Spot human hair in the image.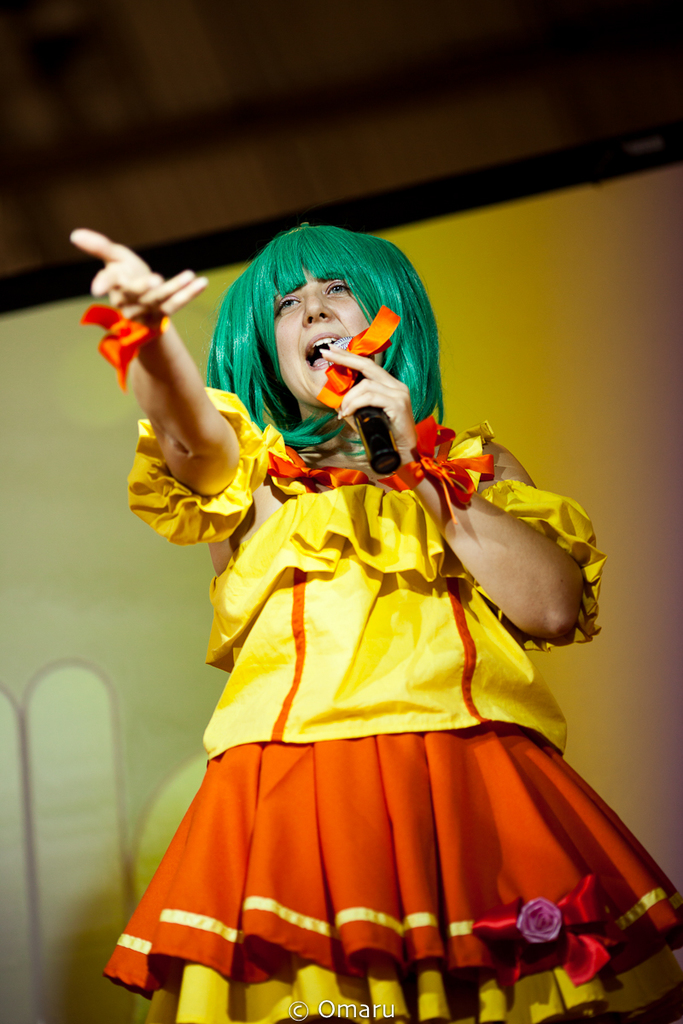
human hair found at <bbox>186, 216, 430, 483</bbox>.
